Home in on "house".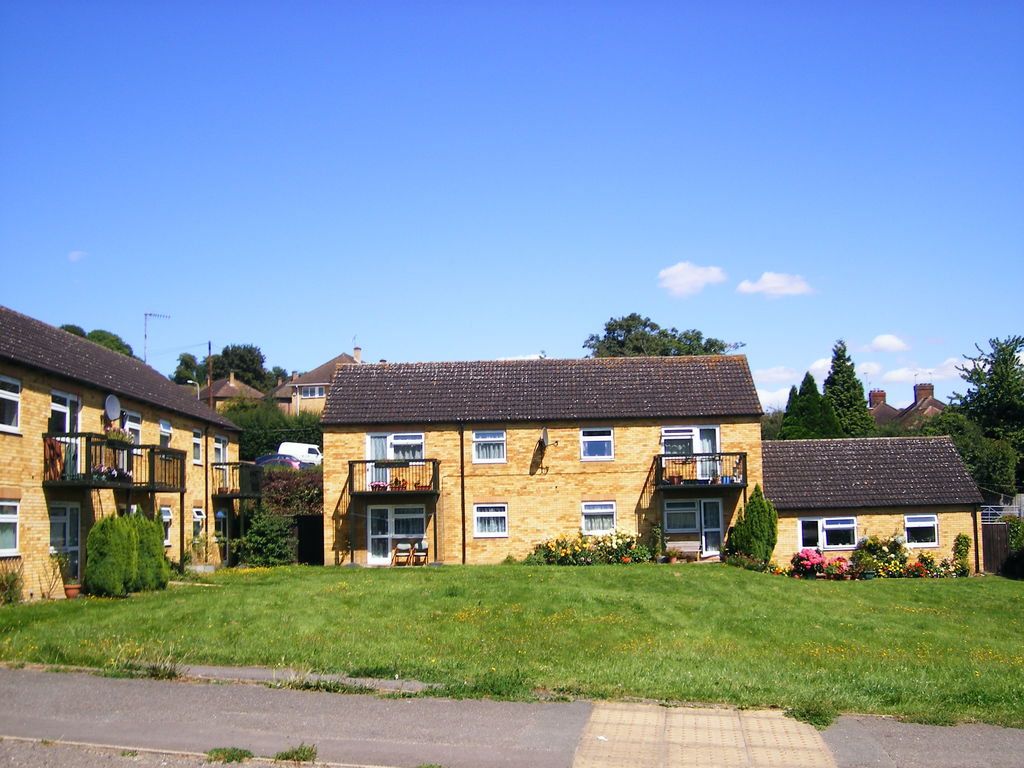
Homed in at <bbox>284, 348, 365, 442</bbox>.
